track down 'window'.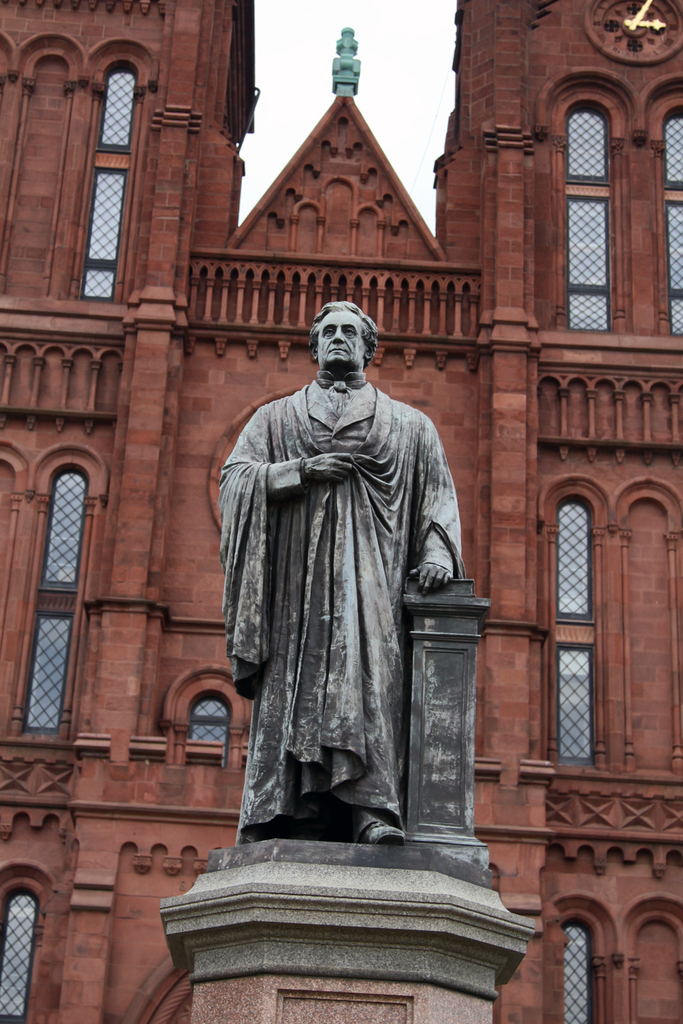
Tracked to region(3, 869, 29, 1019).
